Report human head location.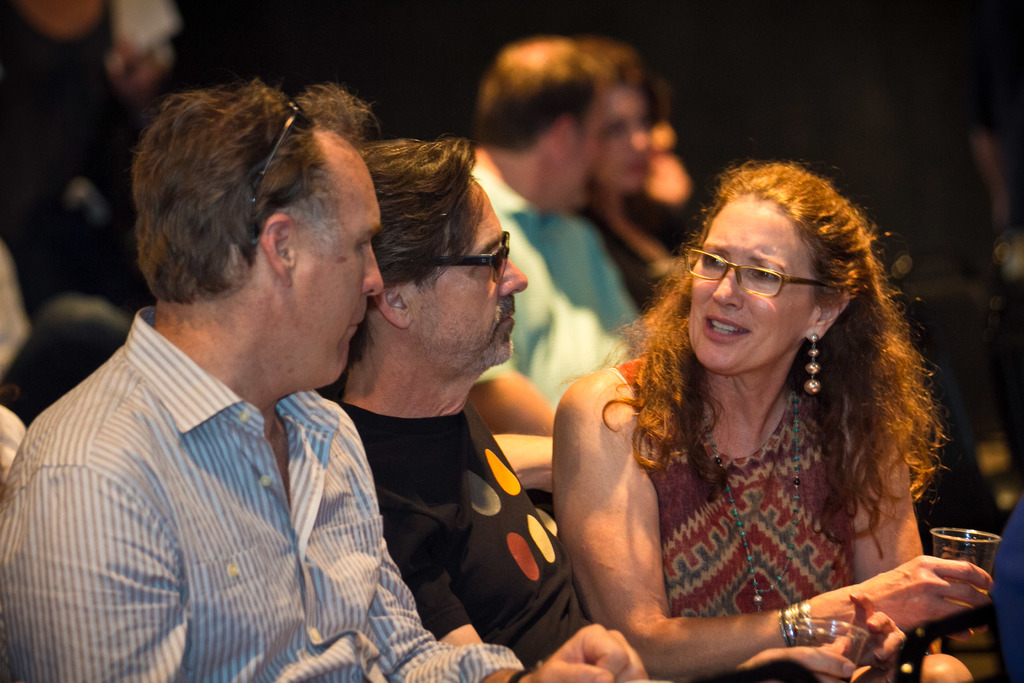
Report: bbox(133, 83, 394, 390).
